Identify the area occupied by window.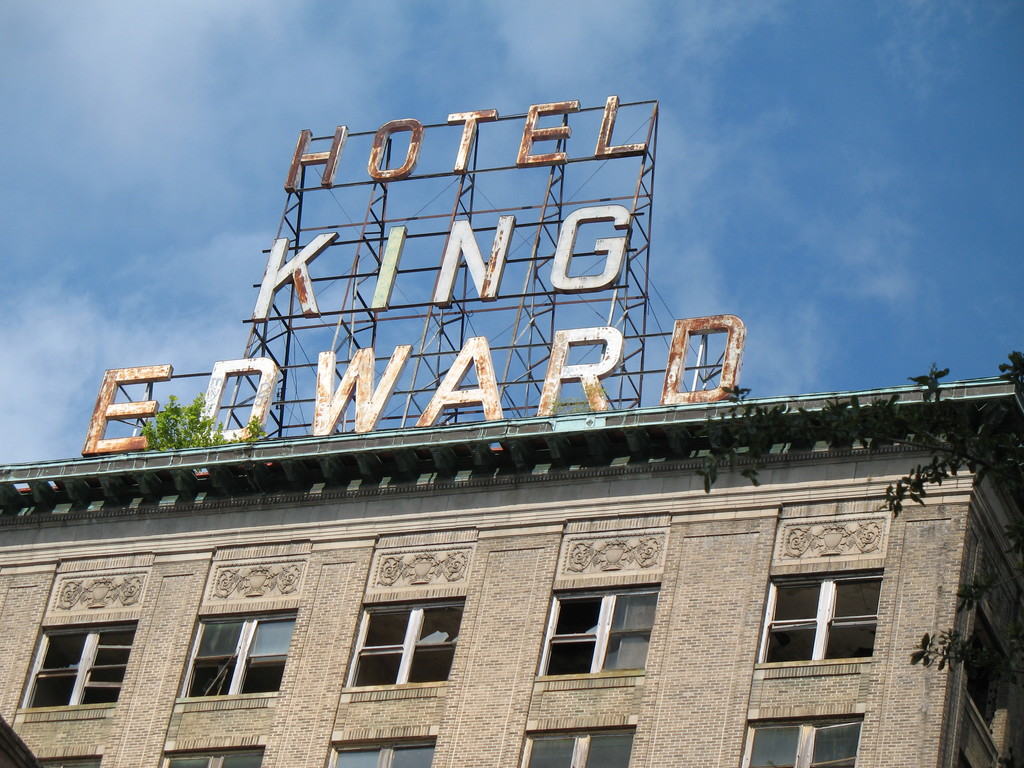
Area: region(520, 724, 629, 767).
